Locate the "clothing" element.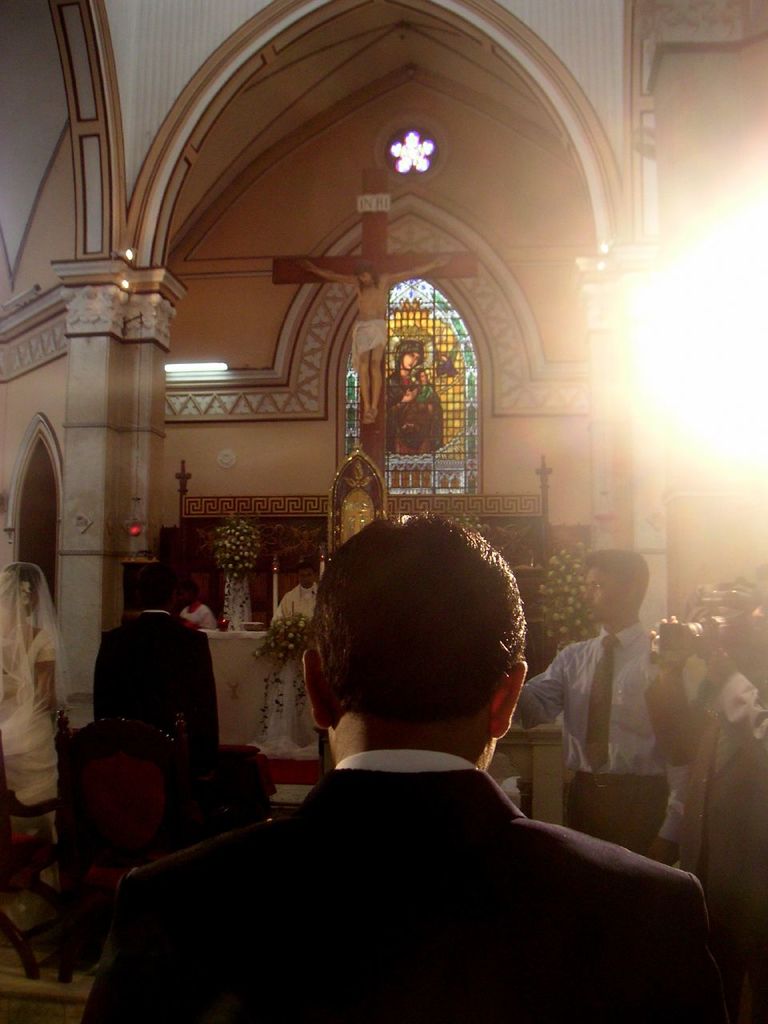
Element bbox: {"x1": 358, "y1": 374, "x2": 454, "y2": 455}.
